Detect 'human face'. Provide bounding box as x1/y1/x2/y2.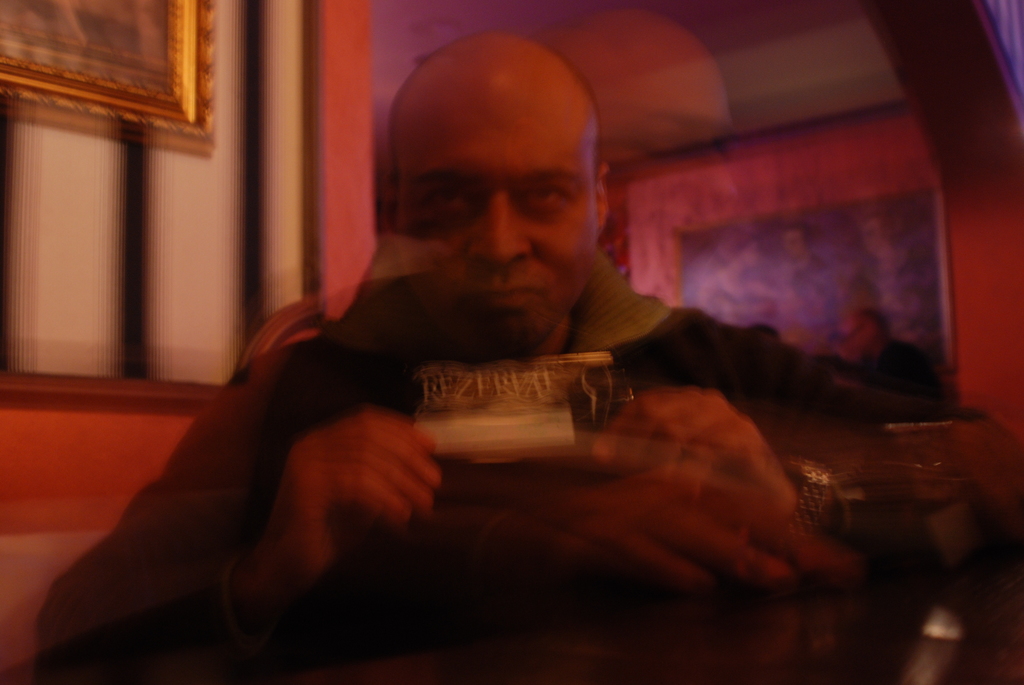
785/230/800/254.
